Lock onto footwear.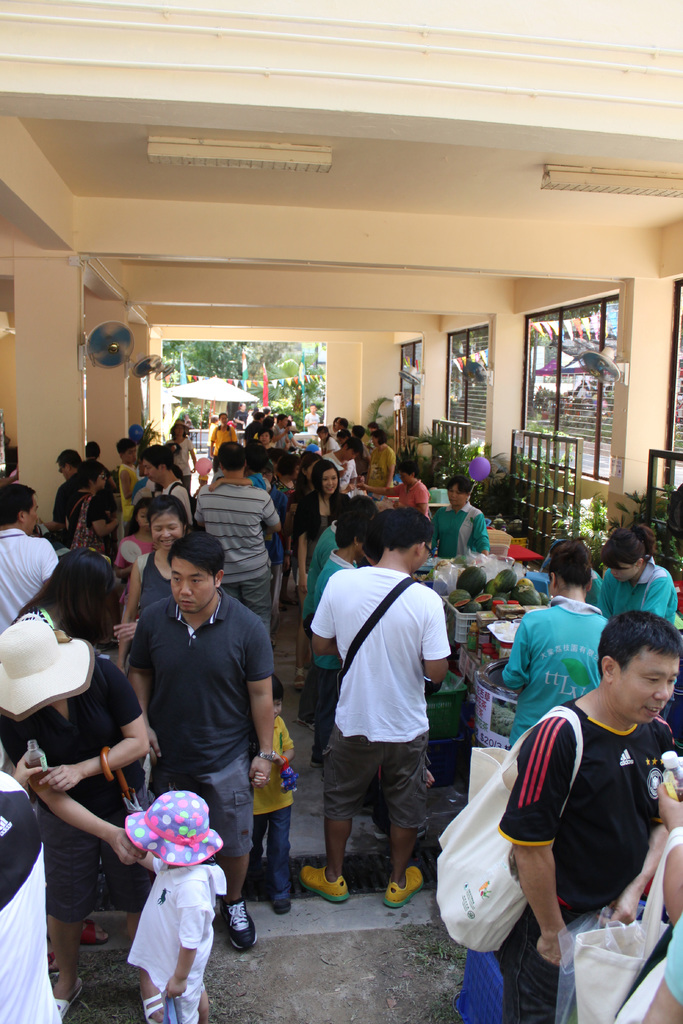
Locked: (left=295, top=708, right=320, bottom=727).
